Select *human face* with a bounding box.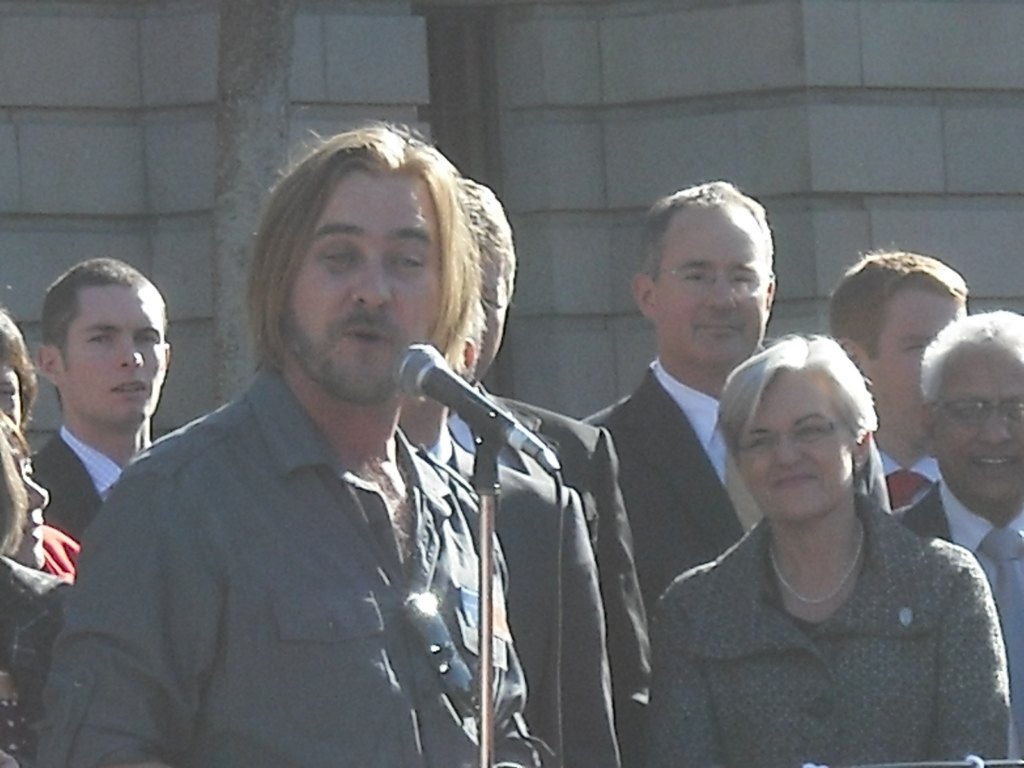
box(275, 167, 439, 401).
